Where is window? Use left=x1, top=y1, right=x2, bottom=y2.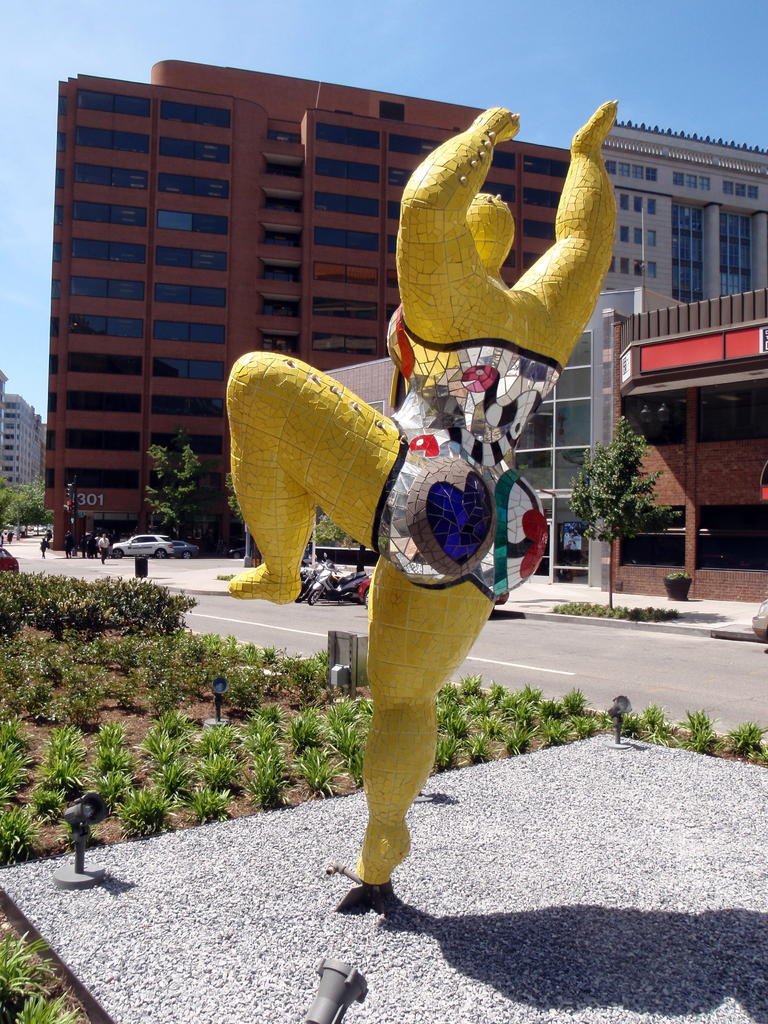
left=154, top=244, right=231, bottom=276.
